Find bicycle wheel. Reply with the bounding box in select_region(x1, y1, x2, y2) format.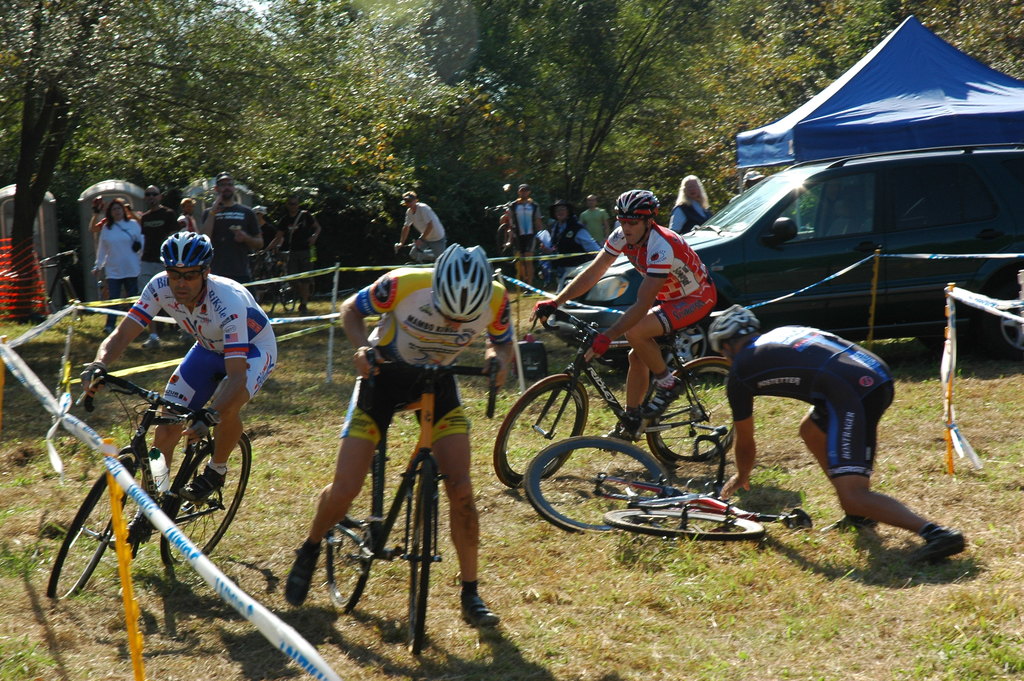
select_region(525, 431, 664, 536).
